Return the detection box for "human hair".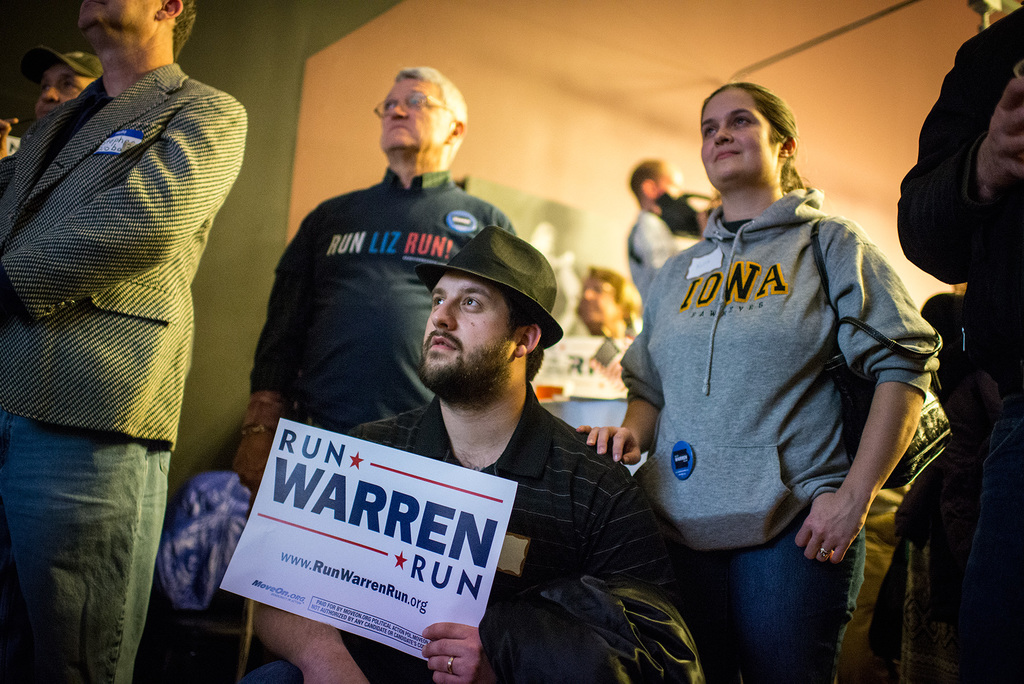
left=172, top=0, right=195, bottom=59.
